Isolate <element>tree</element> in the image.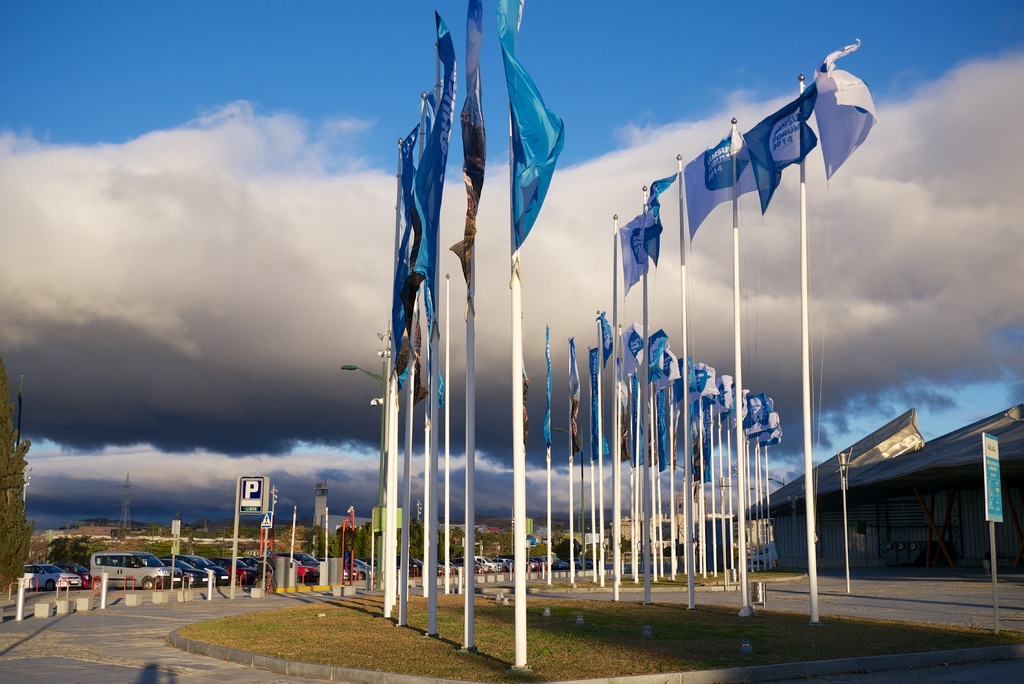
Isolated region: detection(586, 546, 611, 562).
